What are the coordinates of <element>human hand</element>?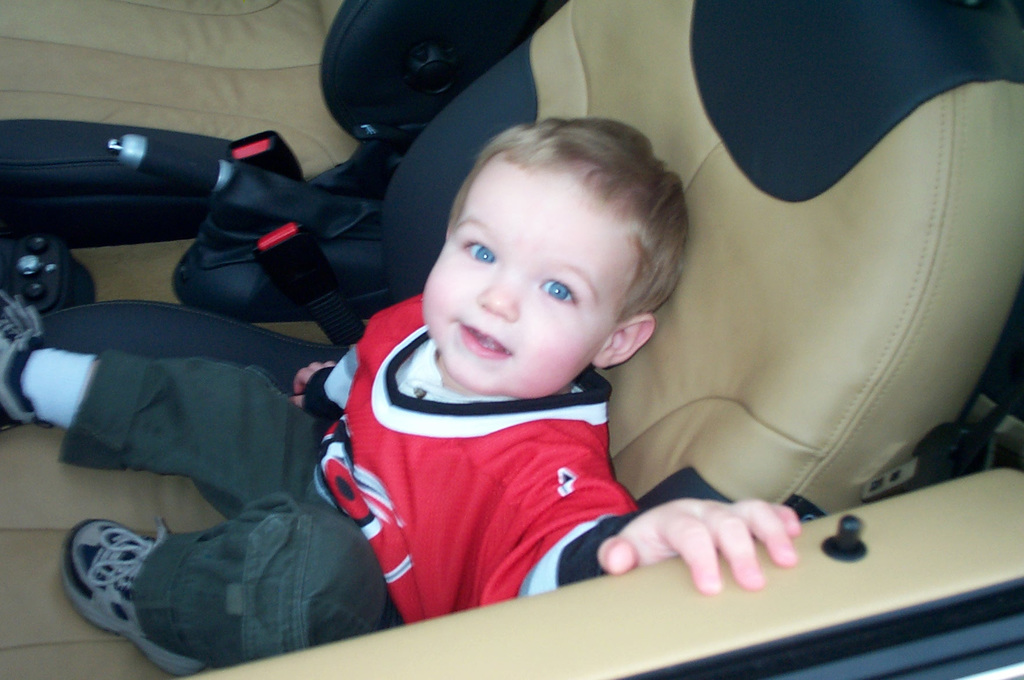
x1=288 y1=358 x2=338 y2=408.
